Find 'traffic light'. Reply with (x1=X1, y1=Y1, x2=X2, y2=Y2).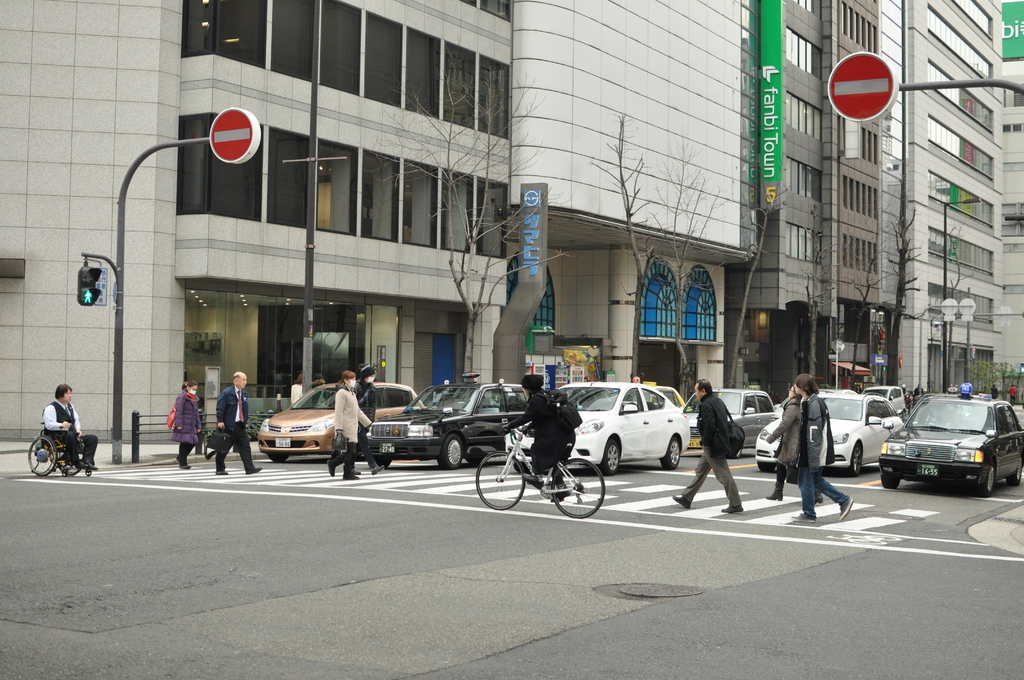
(x1=77, y1=257, x2=102, y2=308).
